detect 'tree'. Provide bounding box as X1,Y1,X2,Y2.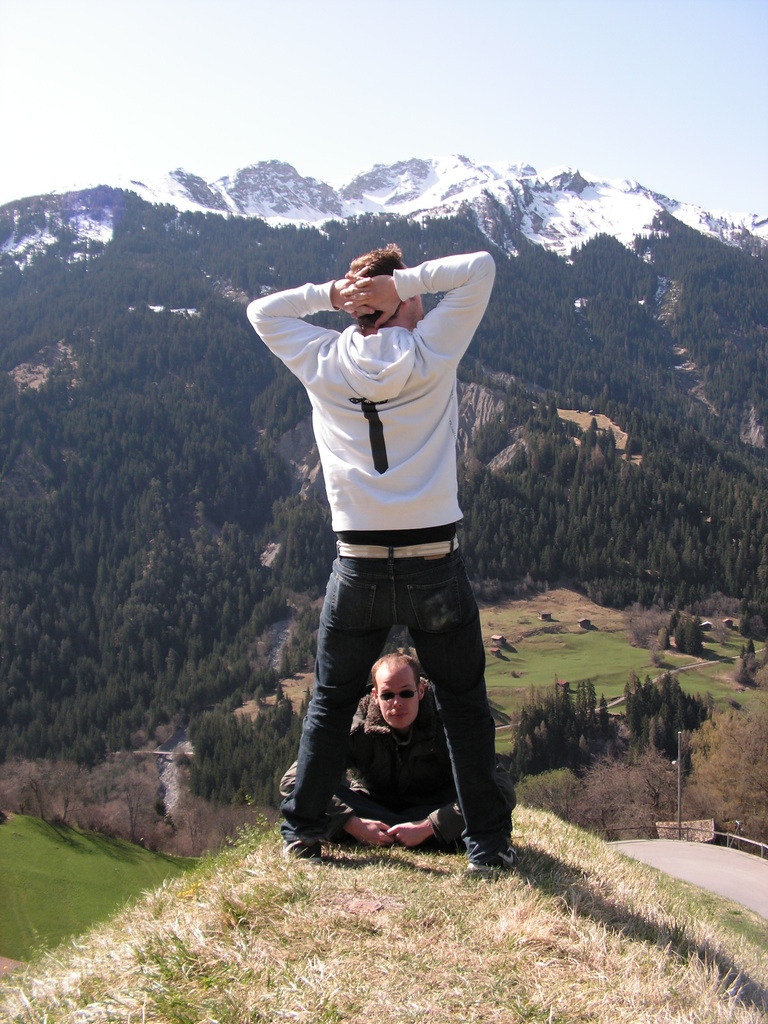
0,213,15,241.
